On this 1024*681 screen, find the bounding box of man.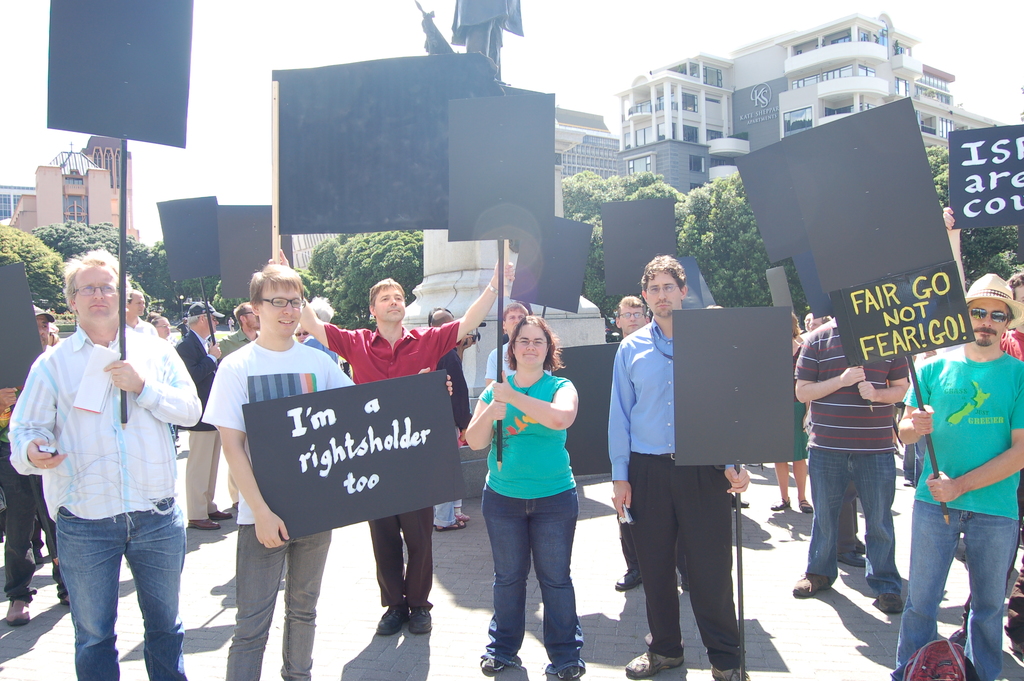
Bounding box: 0,304,68,624.
